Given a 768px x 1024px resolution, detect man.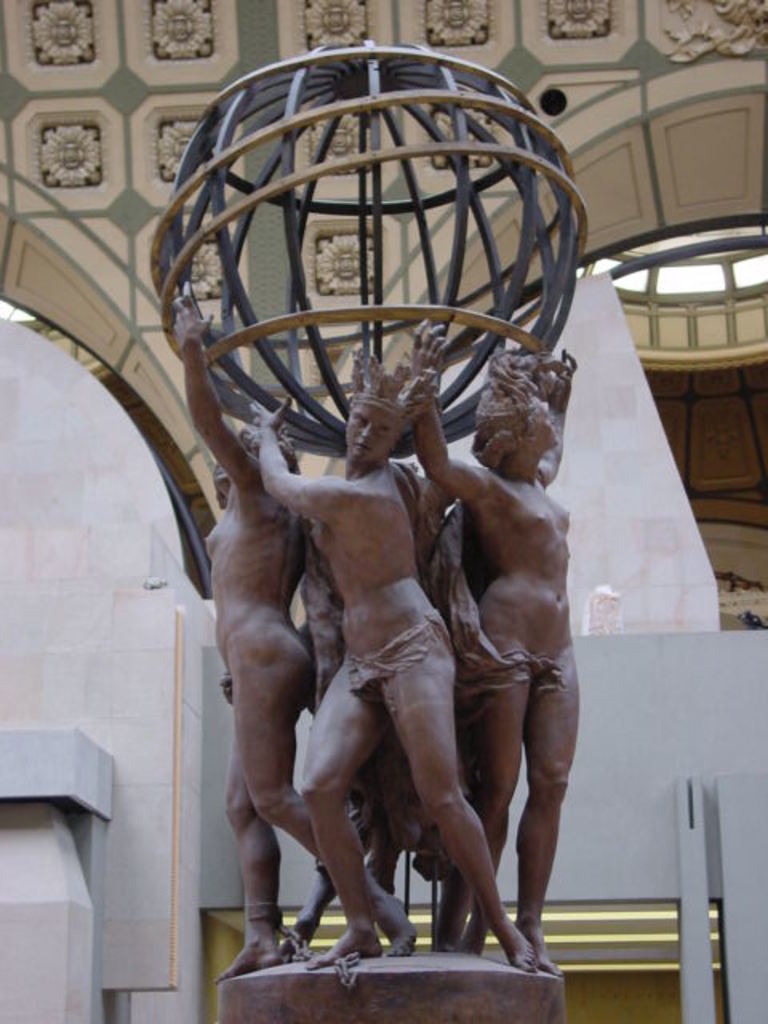
bbox(237, 344, 541, 989).
